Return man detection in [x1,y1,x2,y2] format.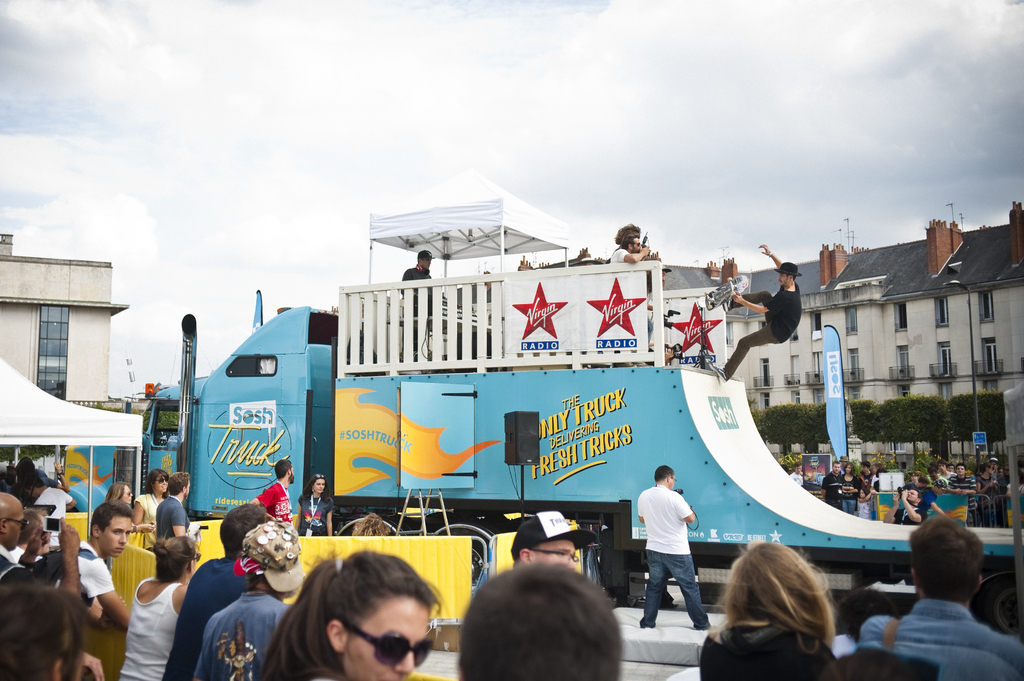
[610,234,652,264].
